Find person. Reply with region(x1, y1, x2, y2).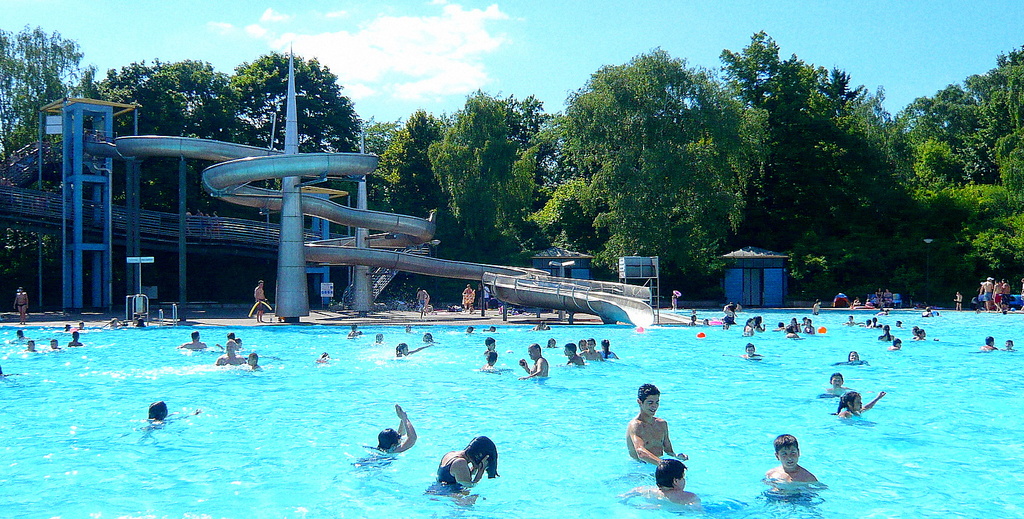
region(66, 327, 86, 349).
